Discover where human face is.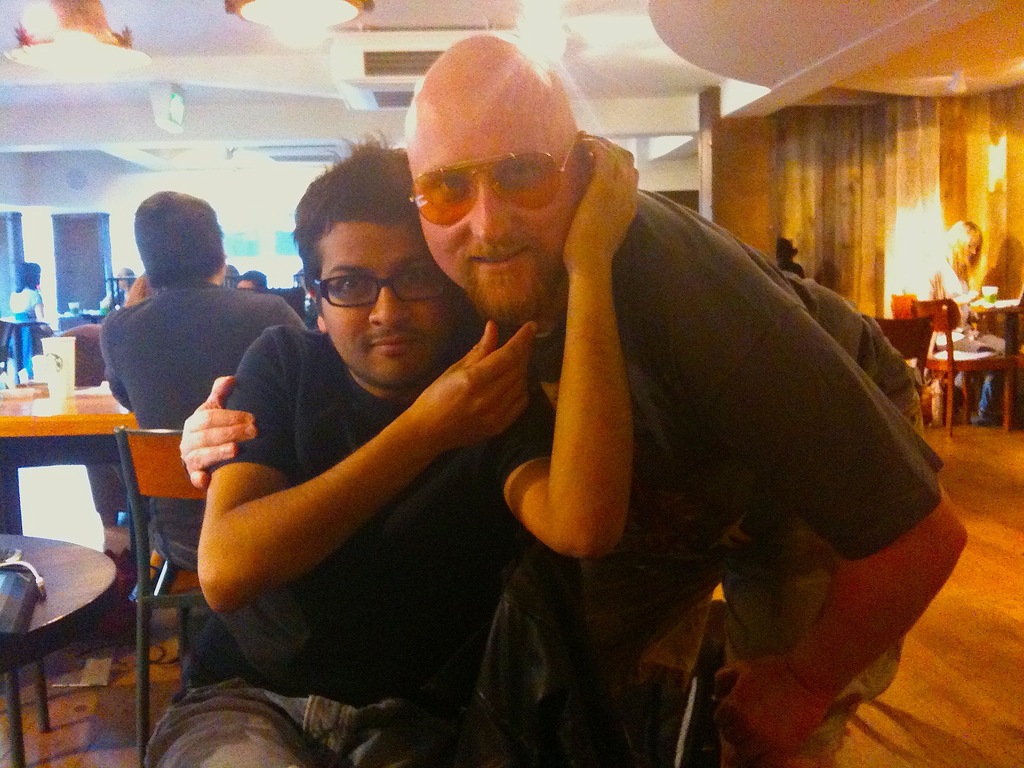
Discovered at (left=964, top=236, right=982, bottom=261).
